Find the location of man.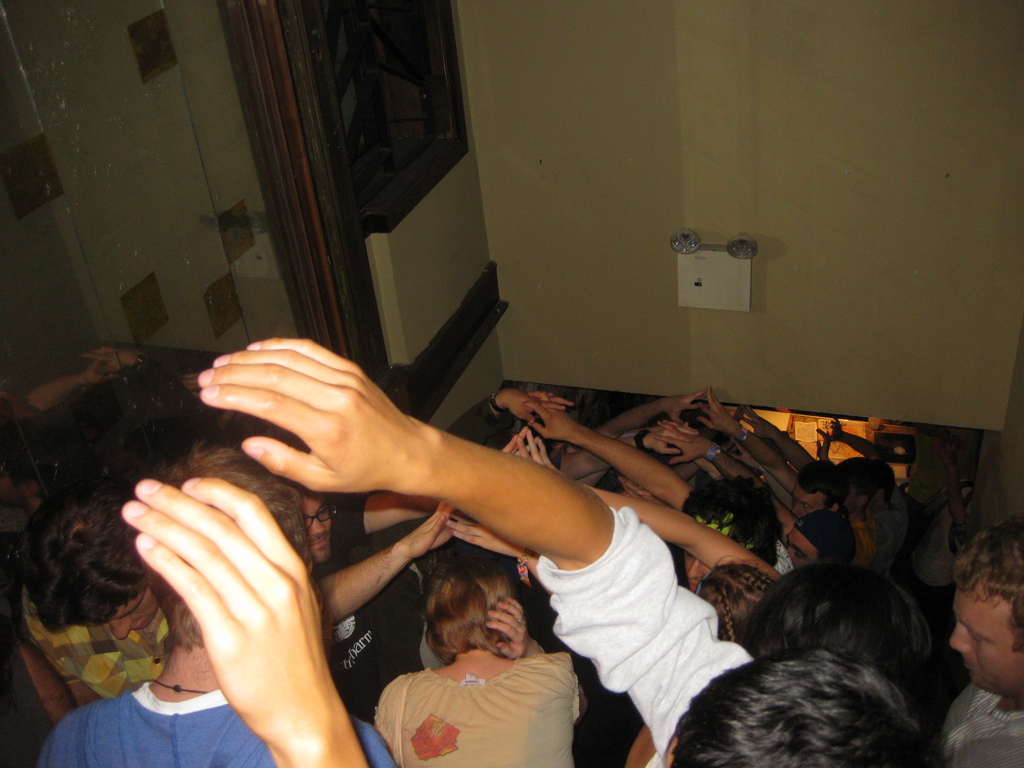
Location: bbox(525, 401, 793, 591).
